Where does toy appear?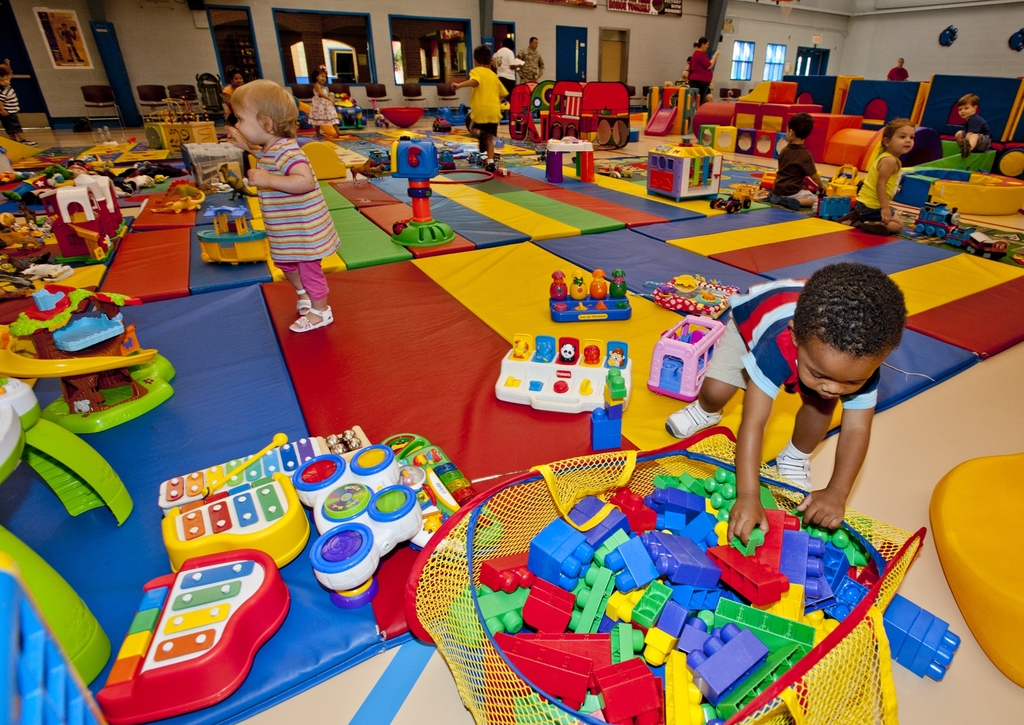
Appears at [639,274,740,317].
